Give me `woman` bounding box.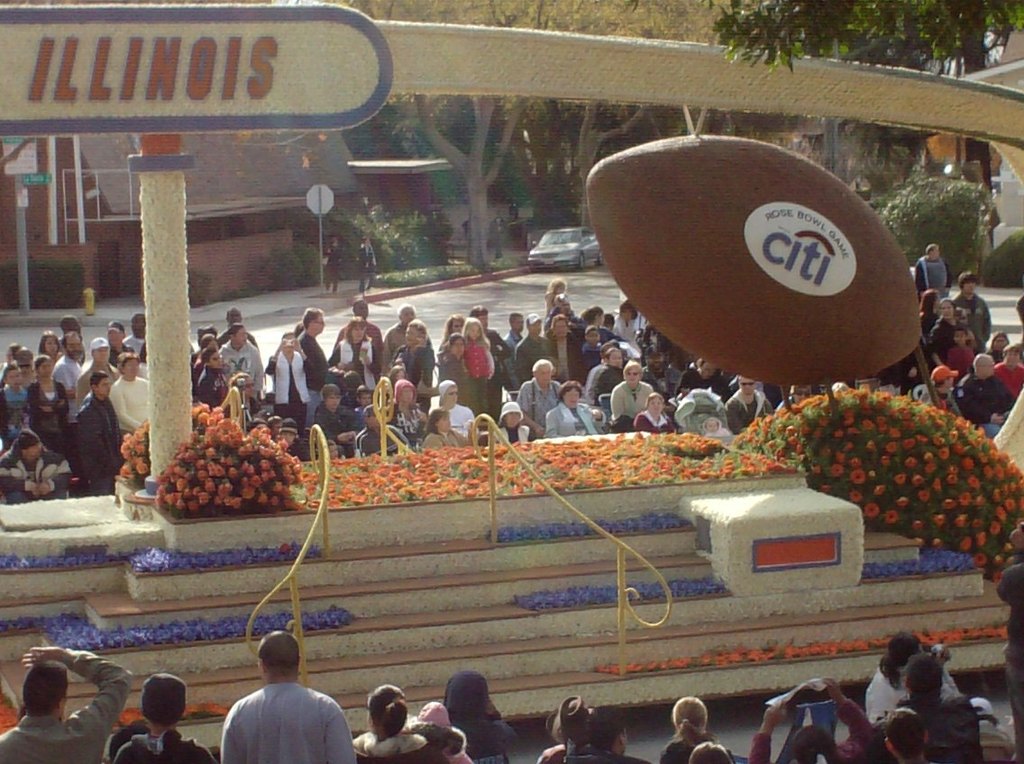
crop(438, 314, 467, 344).
